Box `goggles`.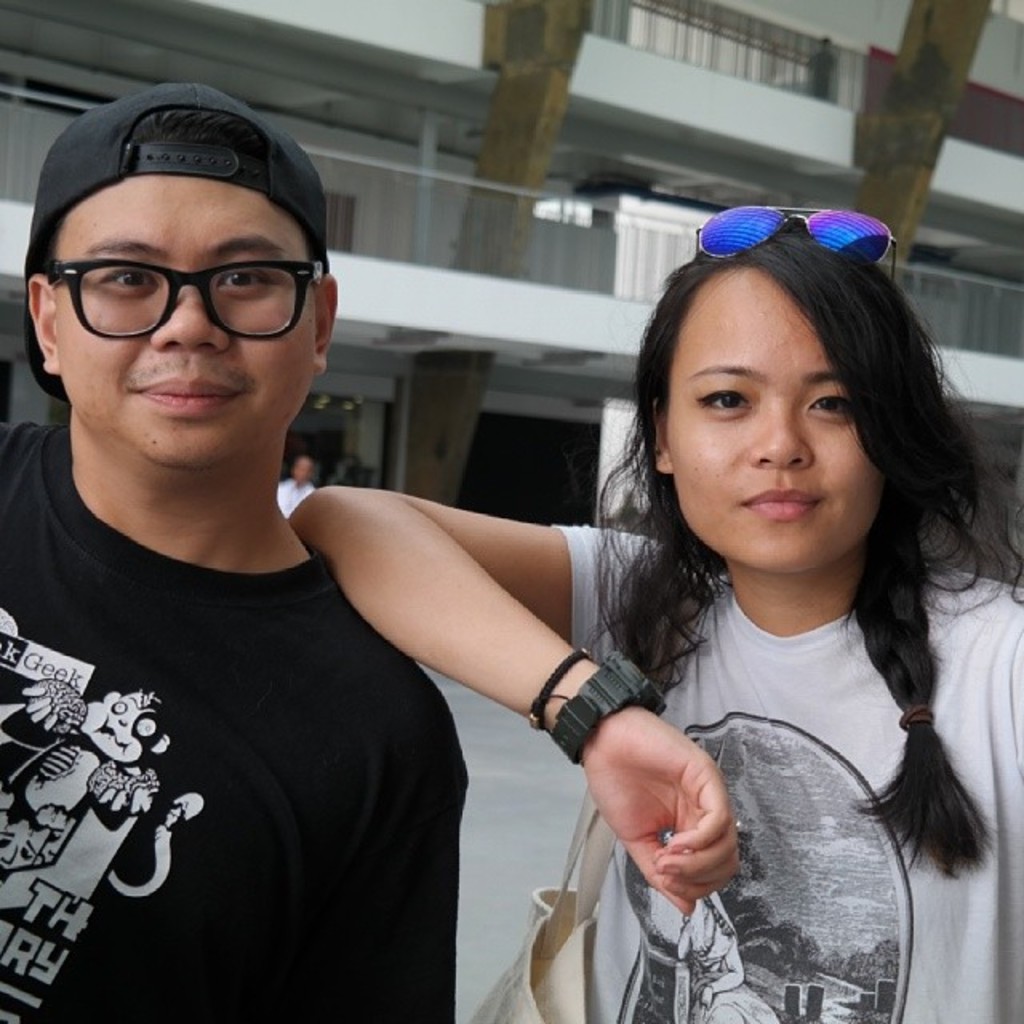
select_region(693, 208, 898, 282).
